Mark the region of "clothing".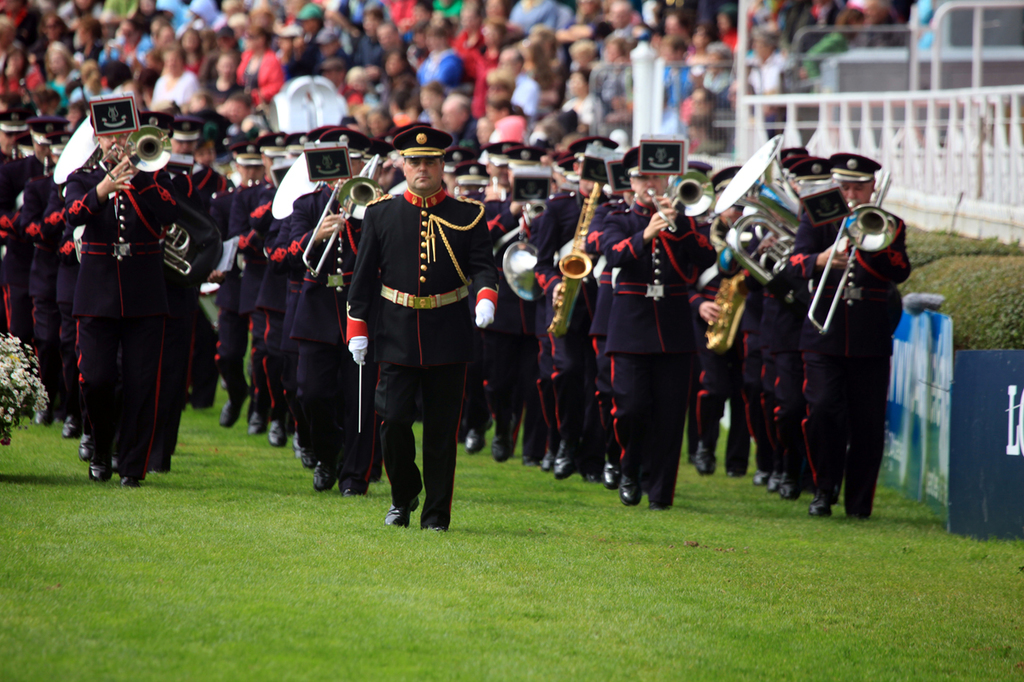
Region: bbox=[228, 183, 267, 405].
